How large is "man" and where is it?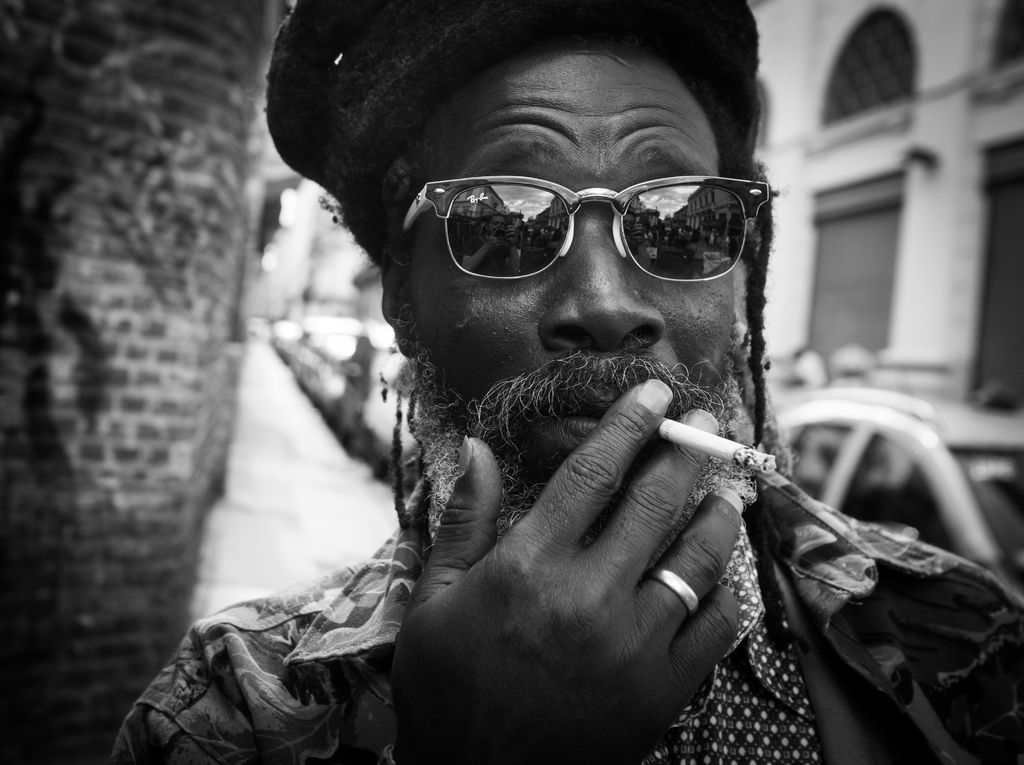
Bounding box: box(107, 20, 972, 743).
